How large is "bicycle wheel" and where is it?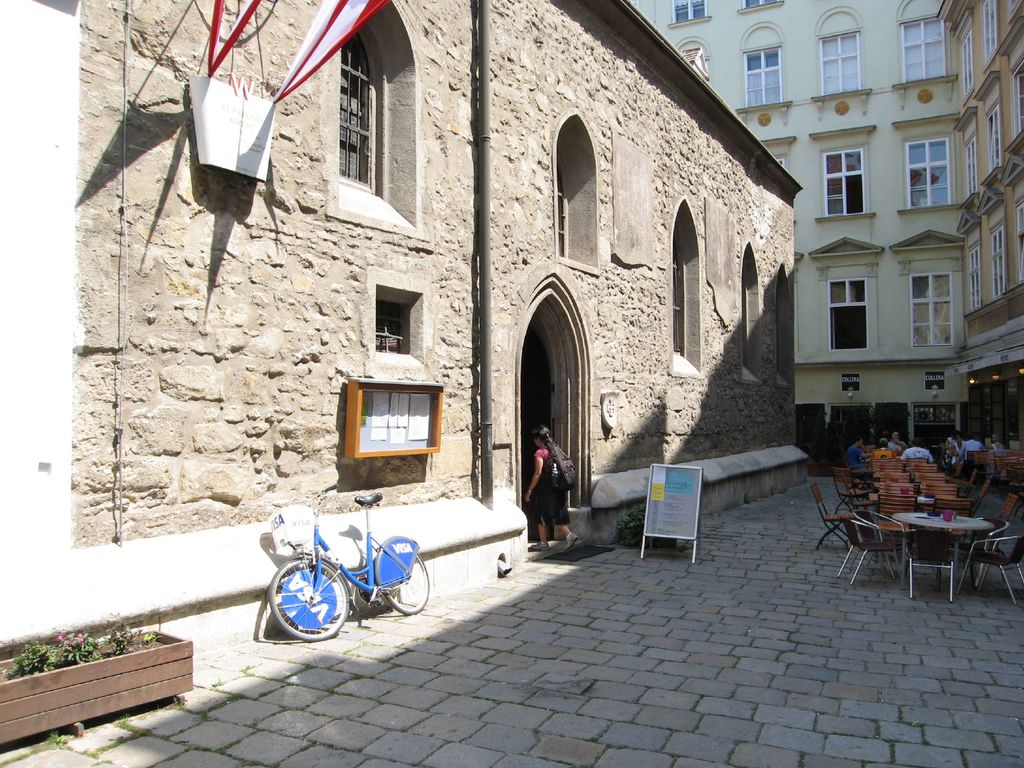
Bounding box: left=268, top=556, right=353, bottom=642.
